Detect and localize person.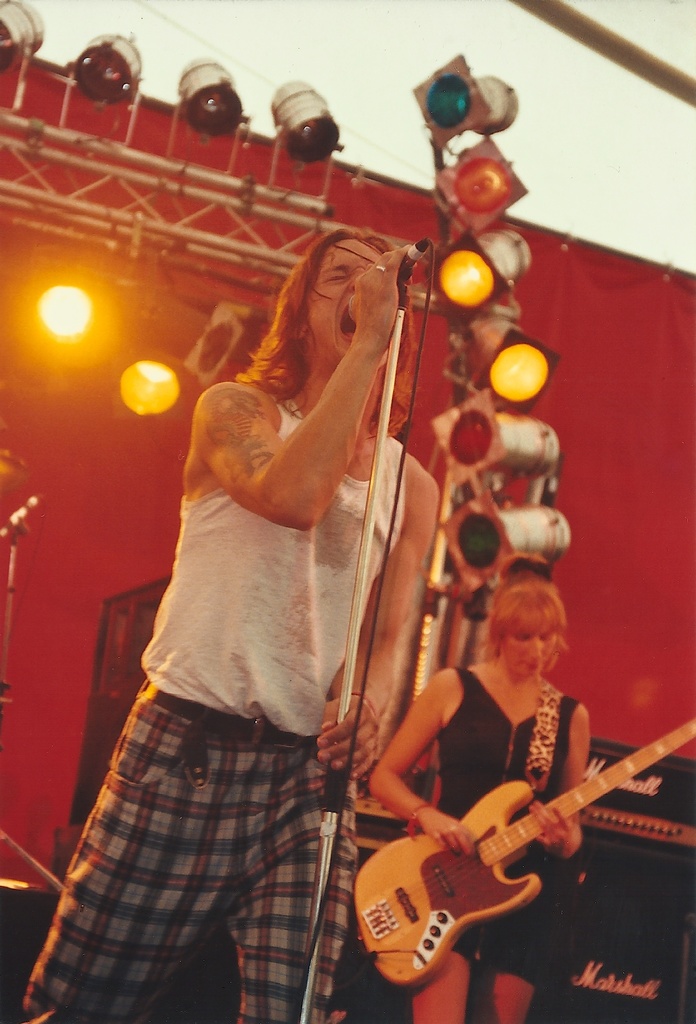
Localized at left=355, top=542, right=597, bottom=1023.
